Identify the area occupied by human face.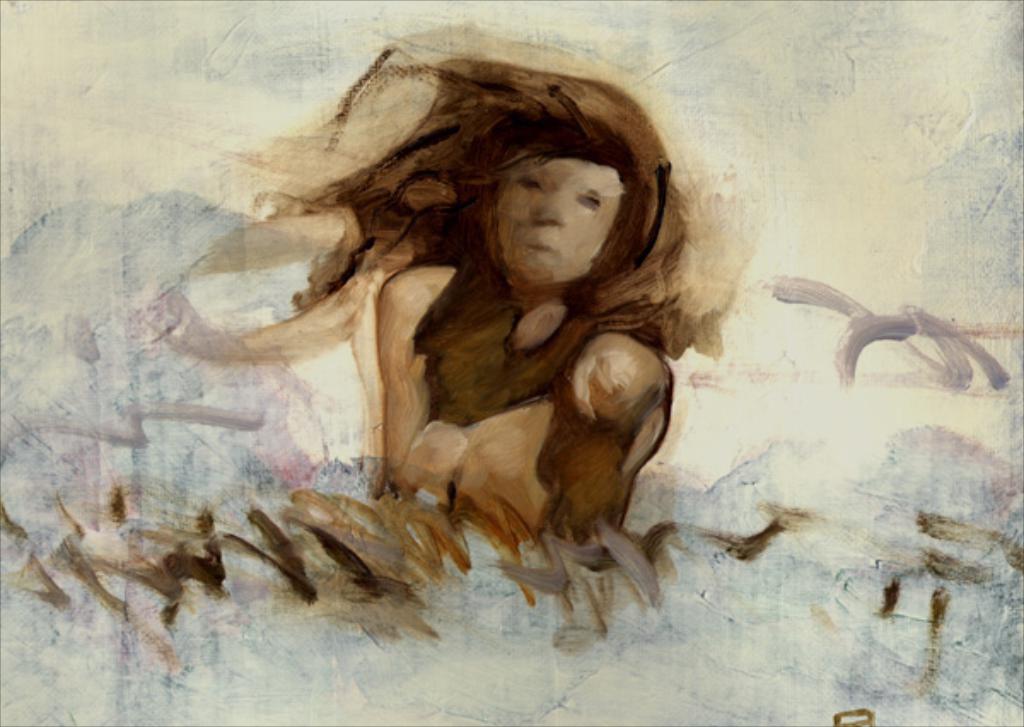
Area: rect(495, 154, 625, 287).
